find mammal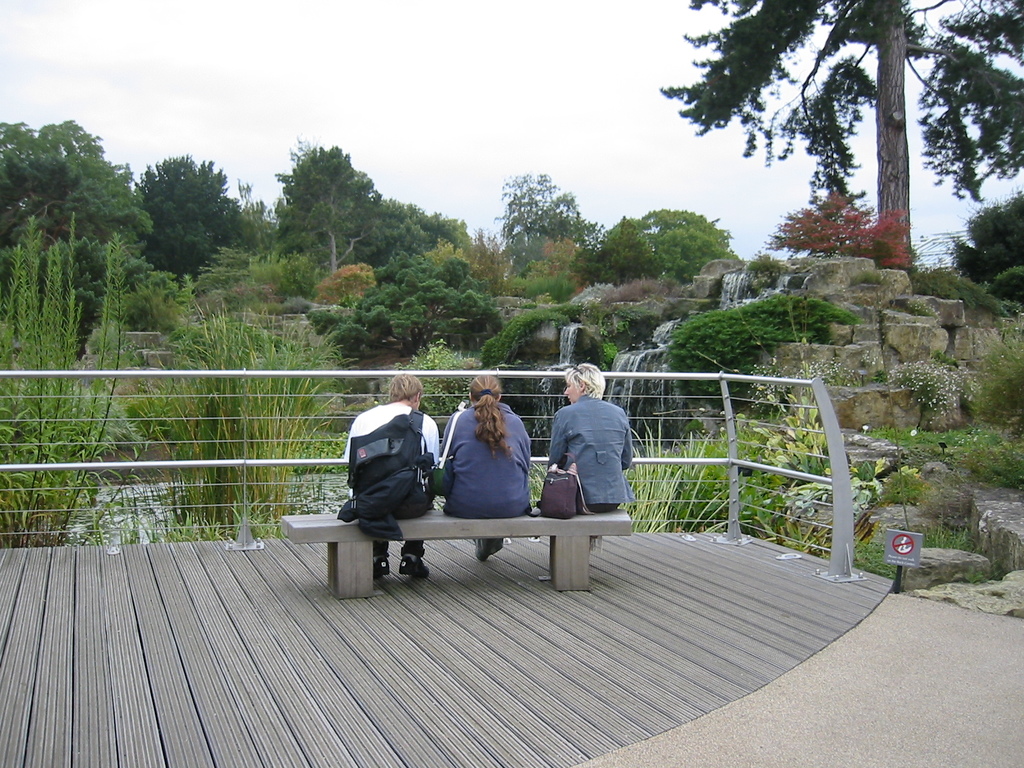
<bbox>541, 371, 632, 529</bbox>
